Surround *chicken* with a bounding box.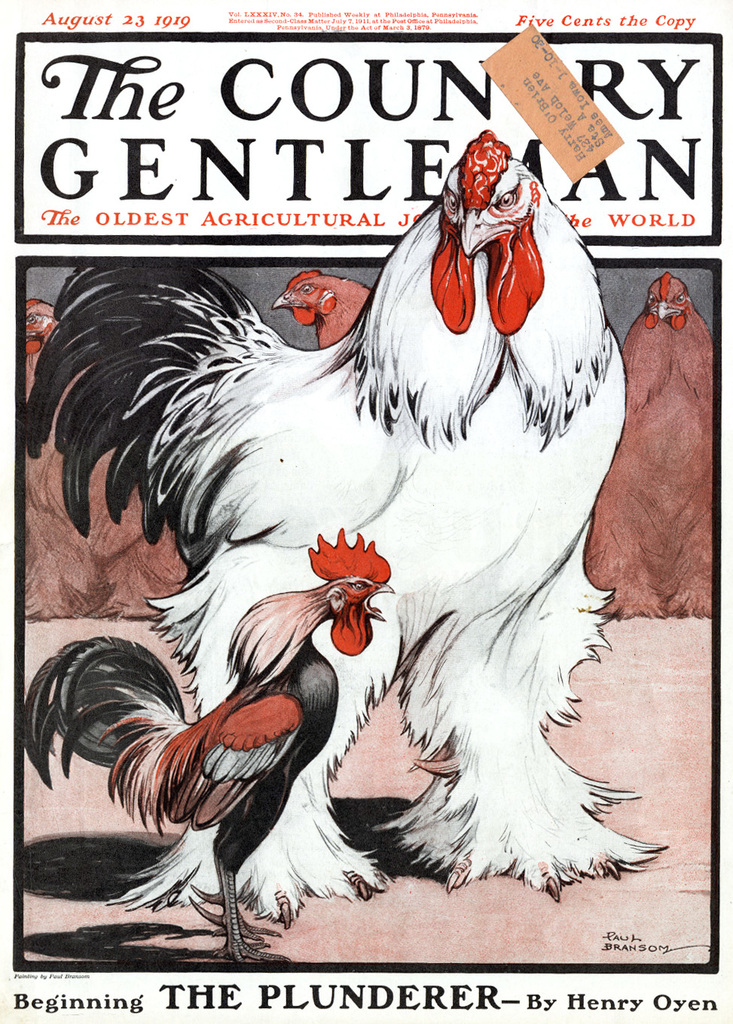
16,522,399,981.
